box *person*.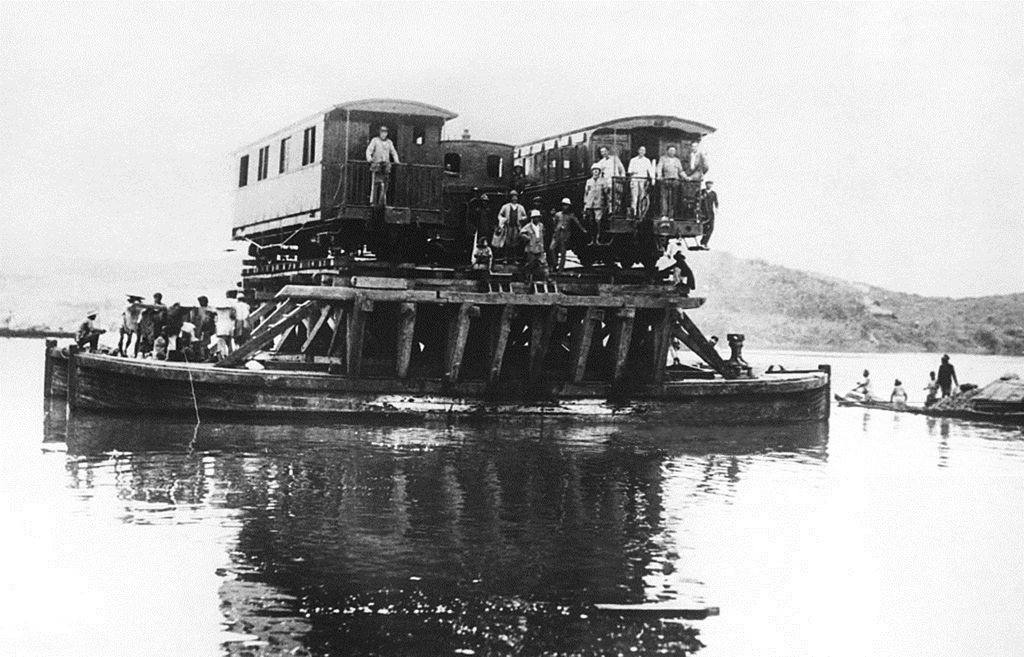
rect(519, 209, 546, 273).
